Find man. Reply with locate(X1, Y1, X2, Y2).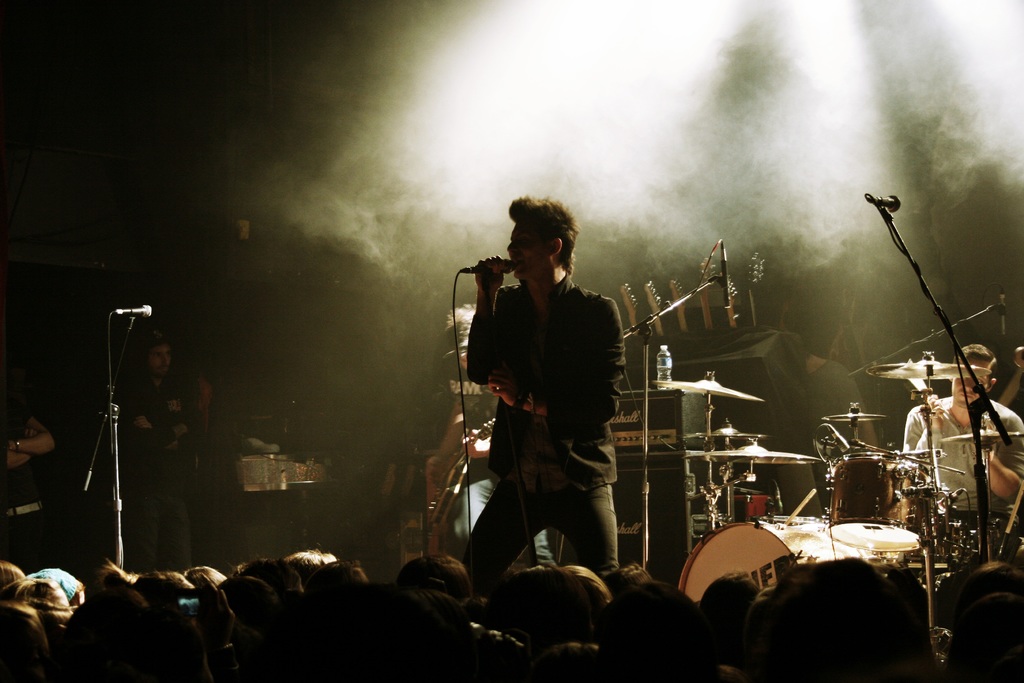
locate(456, 208, 646, 601).
